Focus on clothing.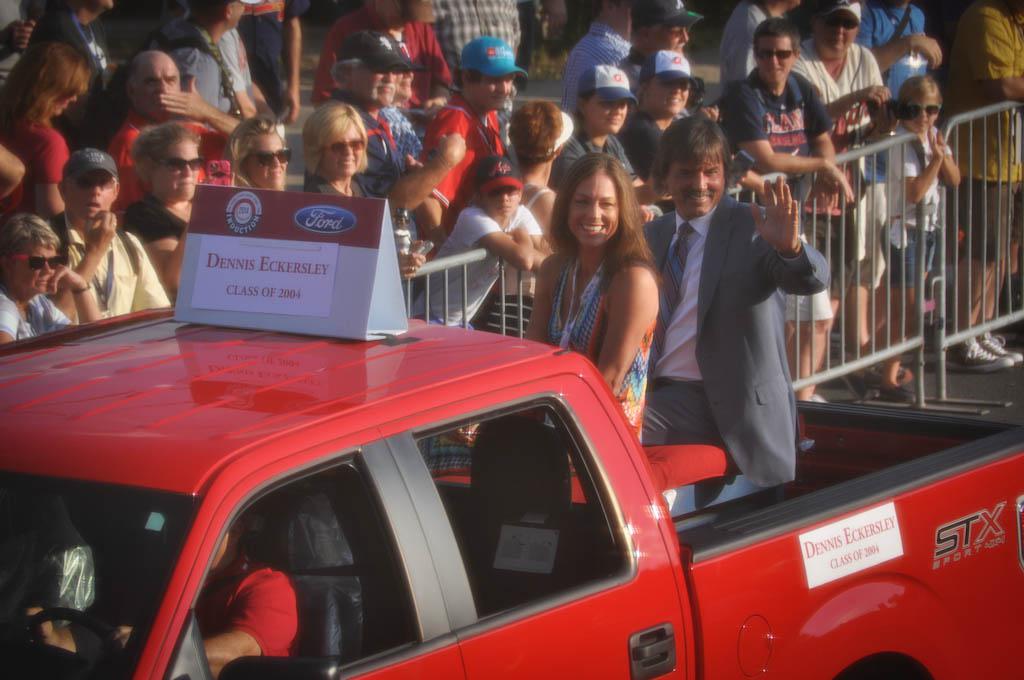
Focused at Rect(713, 64, 837, 330).
